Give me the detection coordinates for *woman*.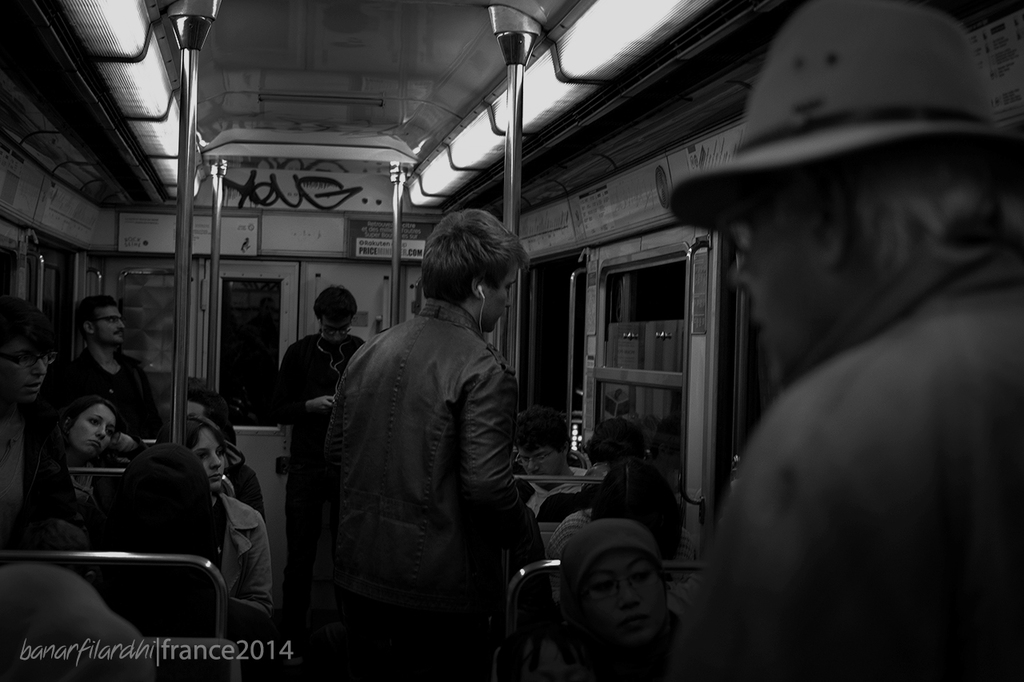
(531,544,718,681).
